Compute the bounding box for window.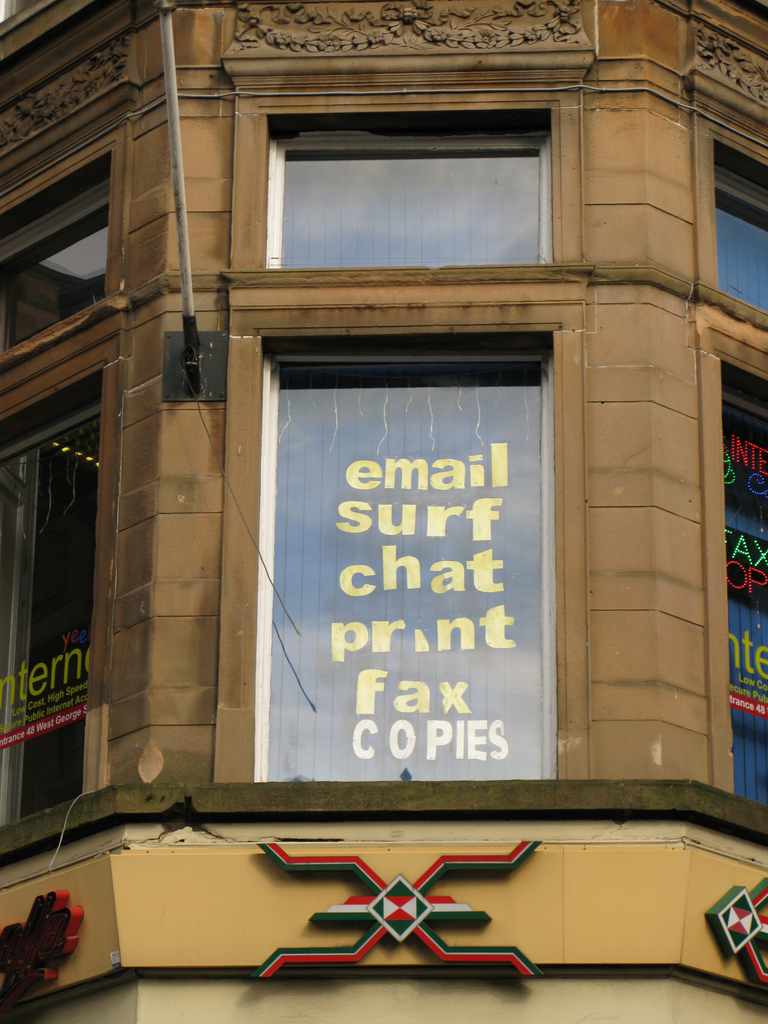
275, 109, 558, 275.
